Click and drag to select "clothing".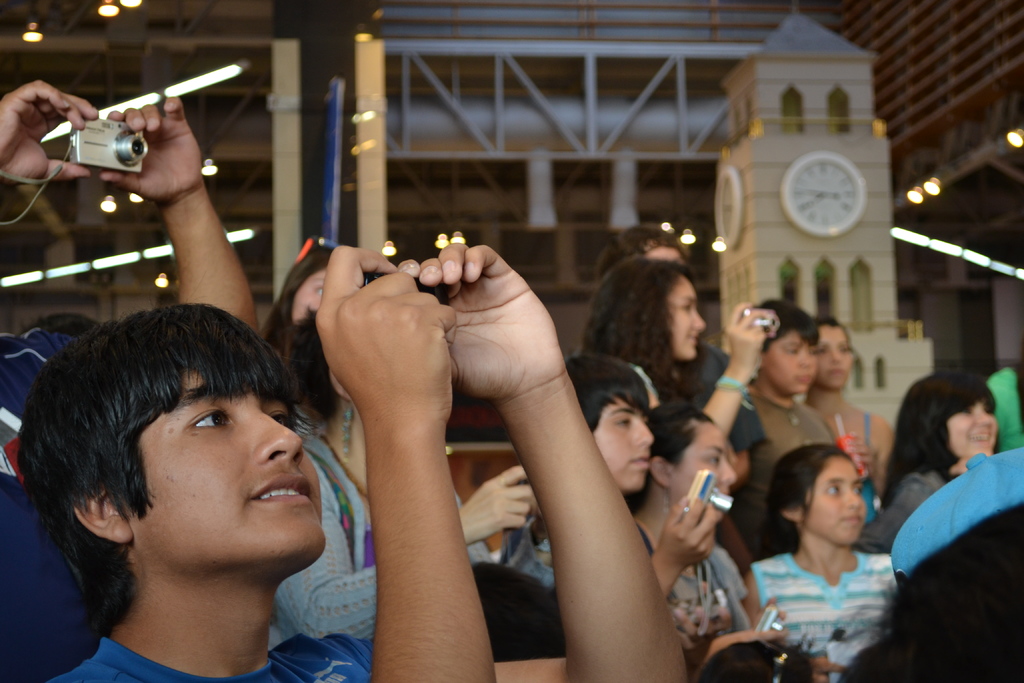
Selection: pyautogui.locateOnScreen(45, 630, 374, 682).
